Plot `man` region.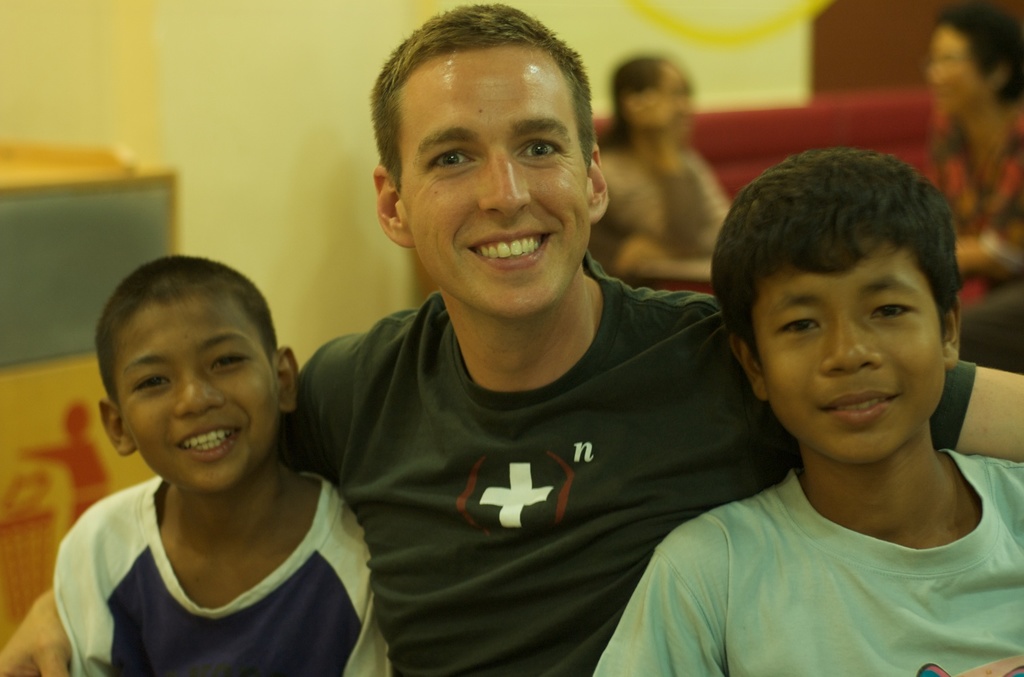
Plotted at 0:0:1023:676.
